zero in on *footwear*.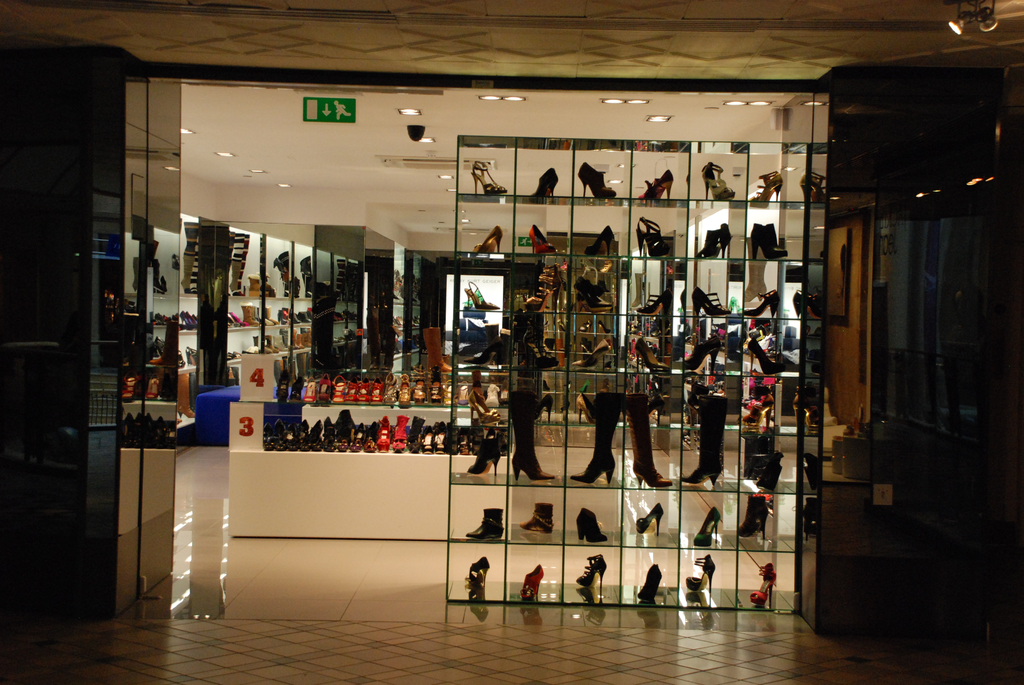
Zeroed in: bbox(702, 159, 733, 200).
